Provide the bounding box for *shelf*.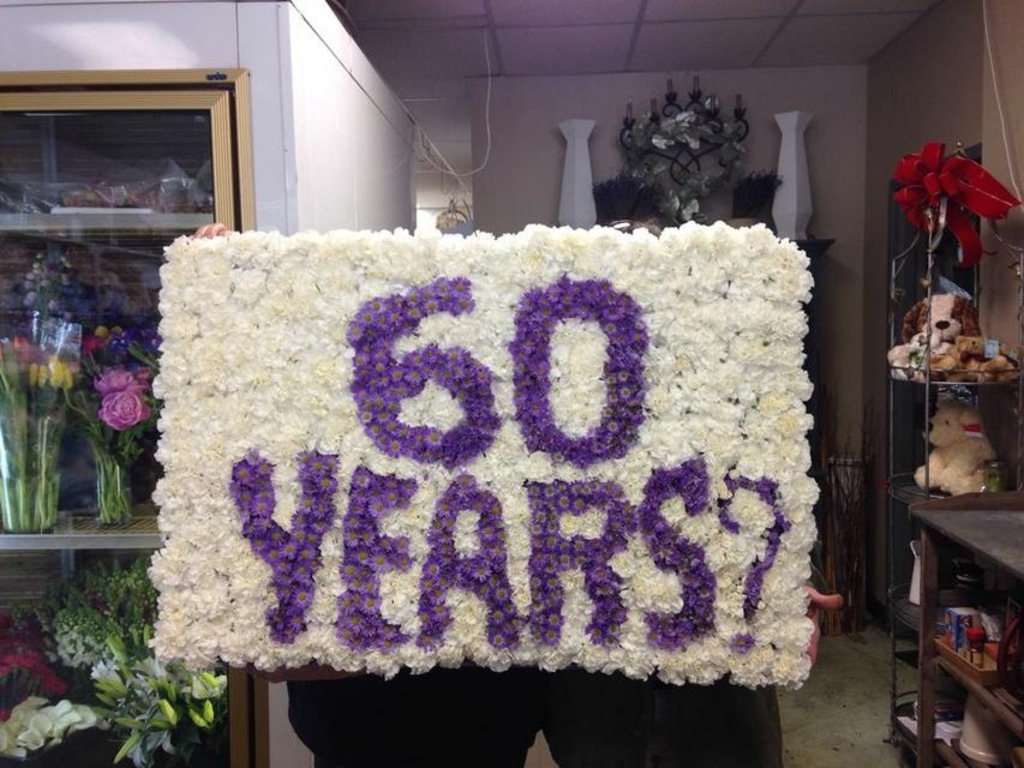
rect(917, 486, 1023, 767).
